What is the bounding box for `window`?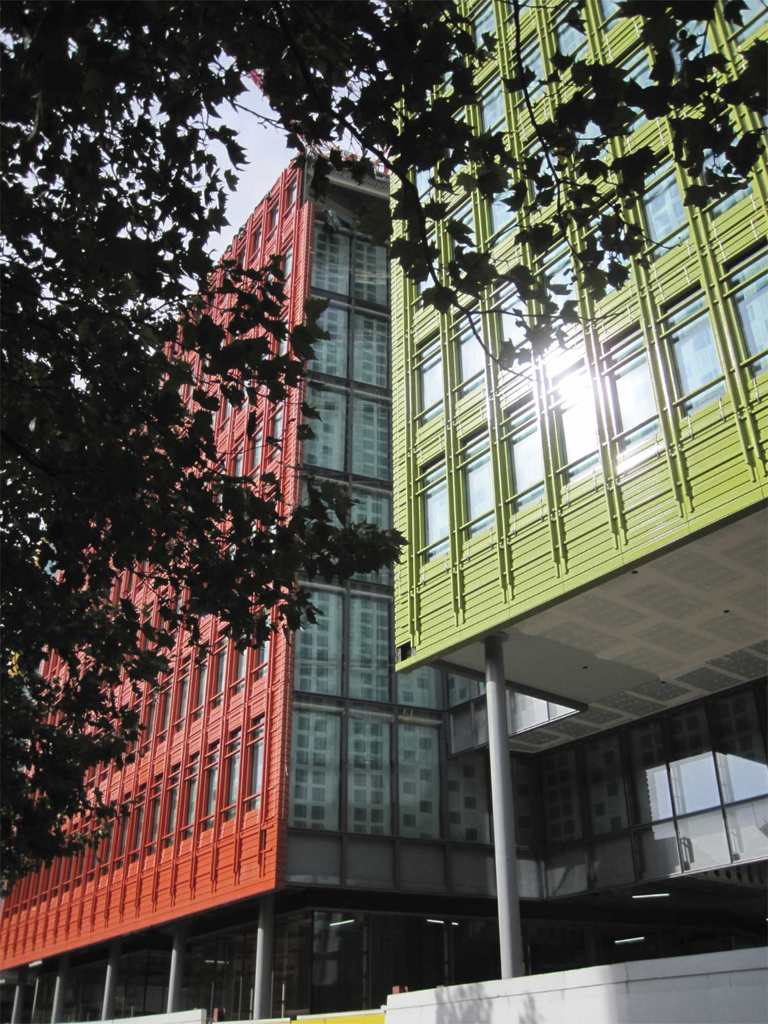
(x1=390, y1=667, x2=438, y2=709).
